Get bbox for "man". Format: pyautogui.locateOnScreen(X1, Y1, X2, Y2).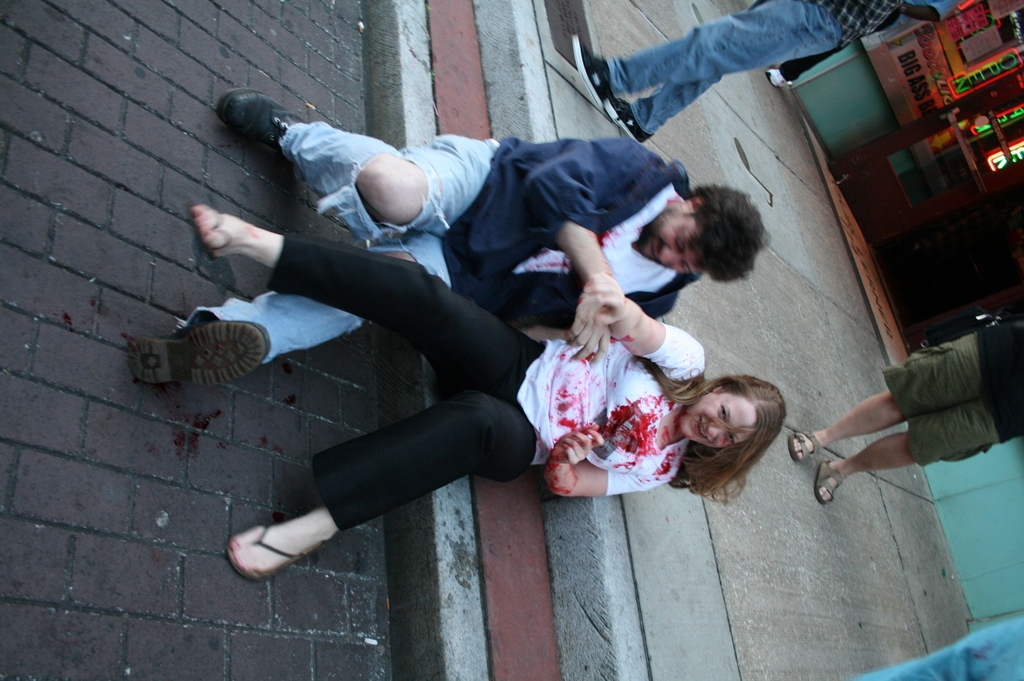
pyautogui.locateOnScreen(129, 88, 770, 387).
